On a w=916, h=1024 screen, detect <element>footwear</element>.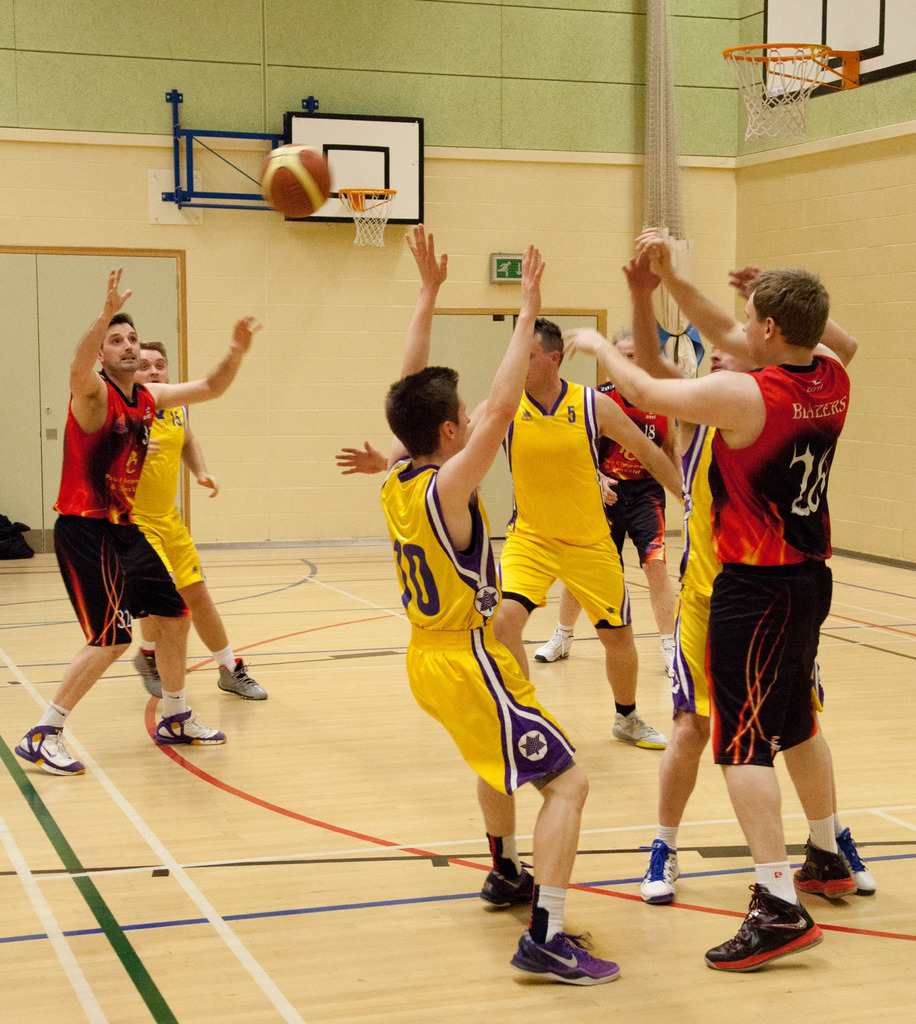
BBox(11, 723, 88, 778).
